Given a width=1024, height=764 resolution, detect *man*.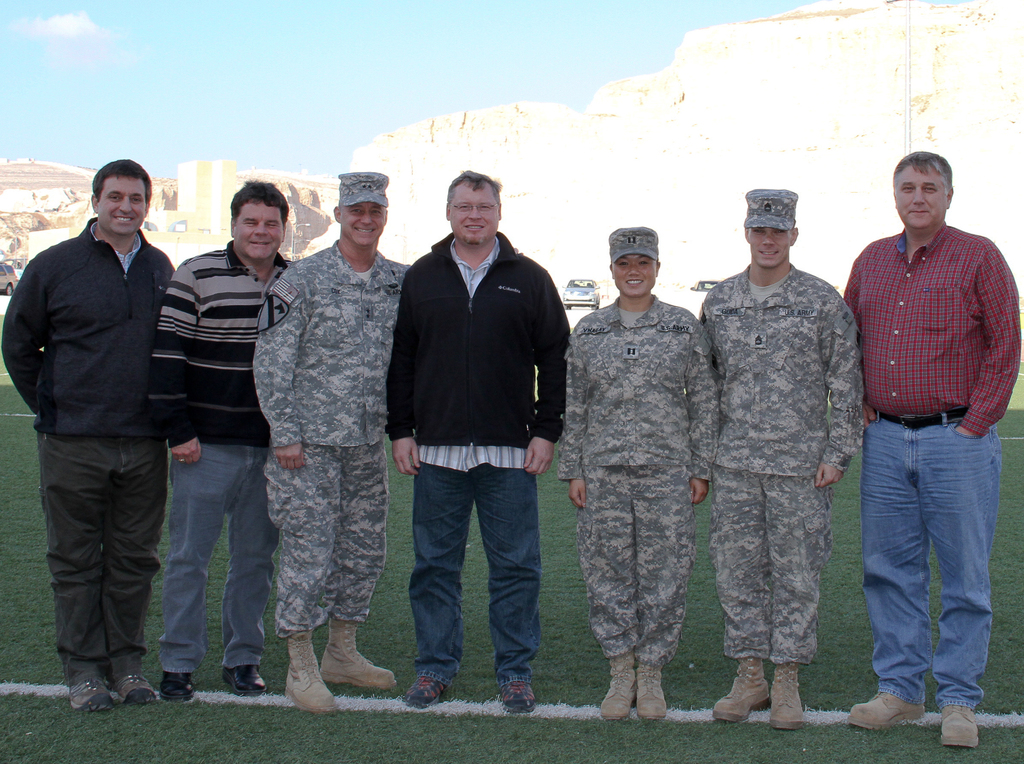
region(252, 167, 417, 713).
